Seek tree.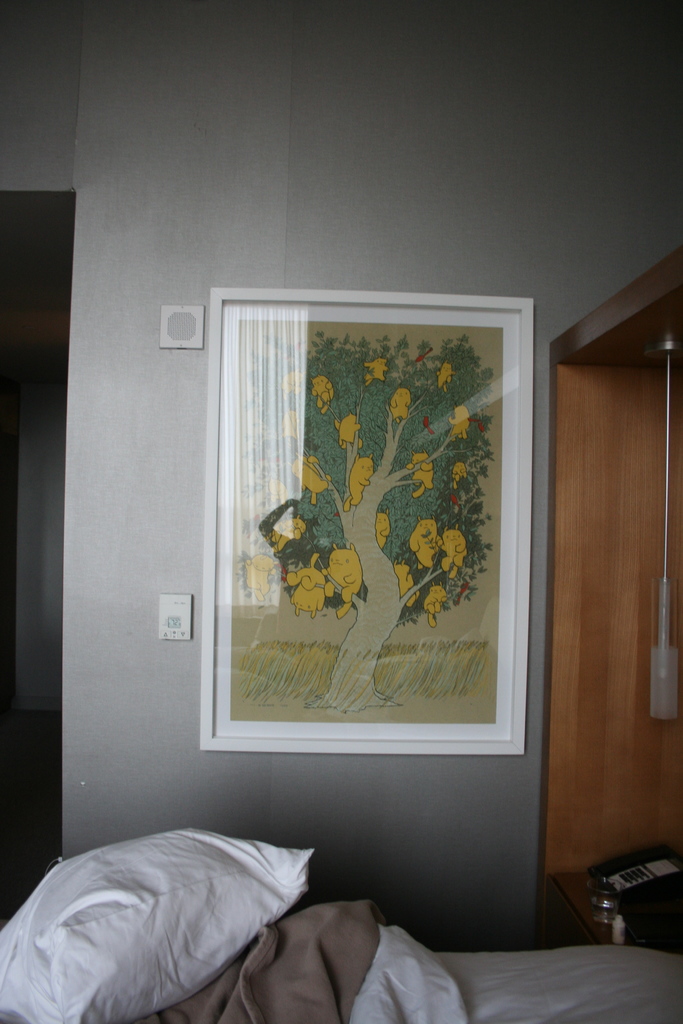
l=226, t=323, r=489, b=701.
